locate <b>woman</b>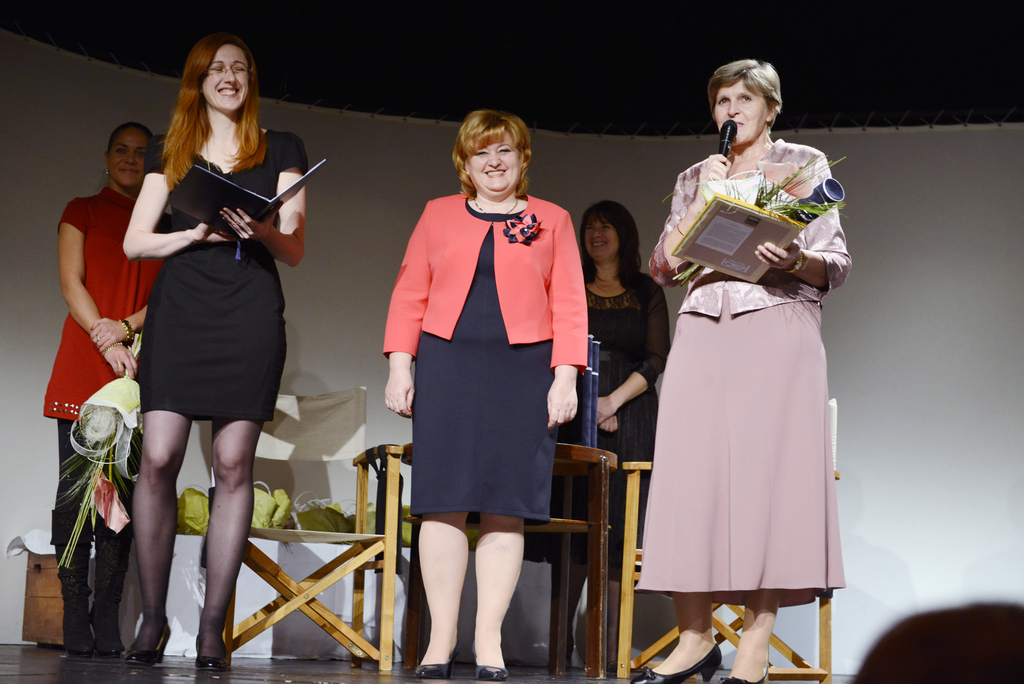
bbox(626, 74, 855, 665)
